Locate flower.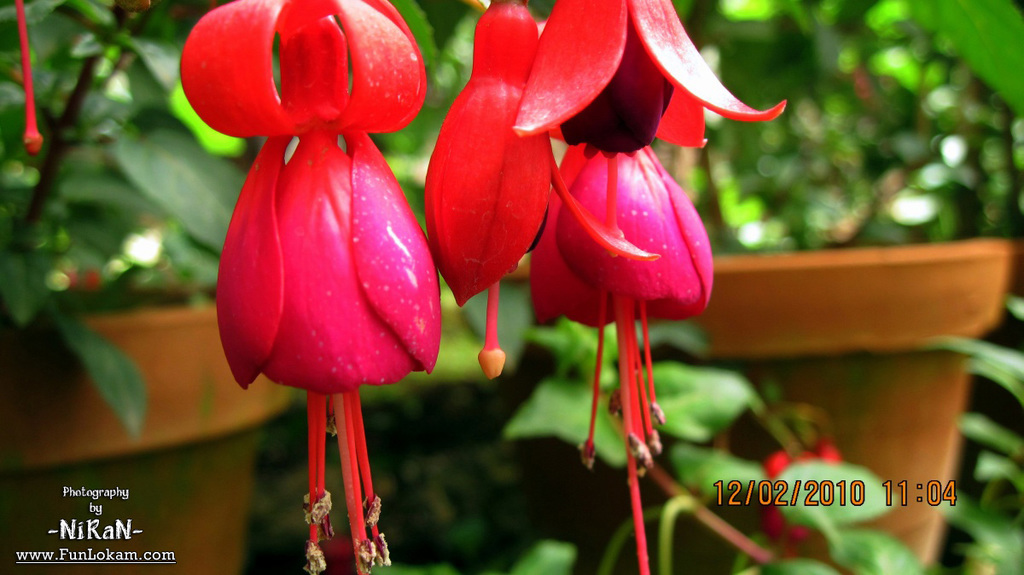
Bounding box: 422, 0, 557, 376.
